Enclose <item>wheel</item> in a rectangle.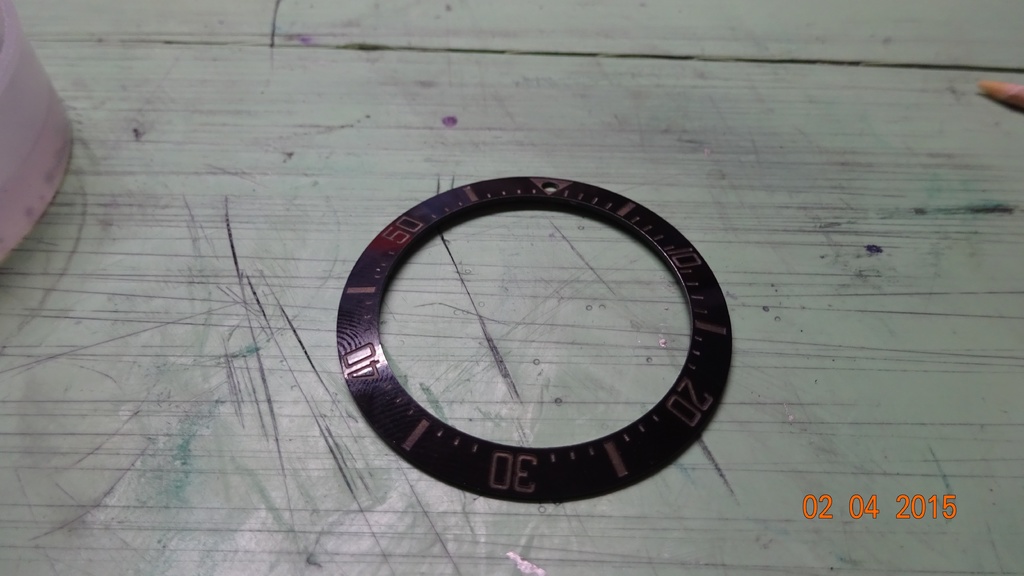
349/153/743/513.
